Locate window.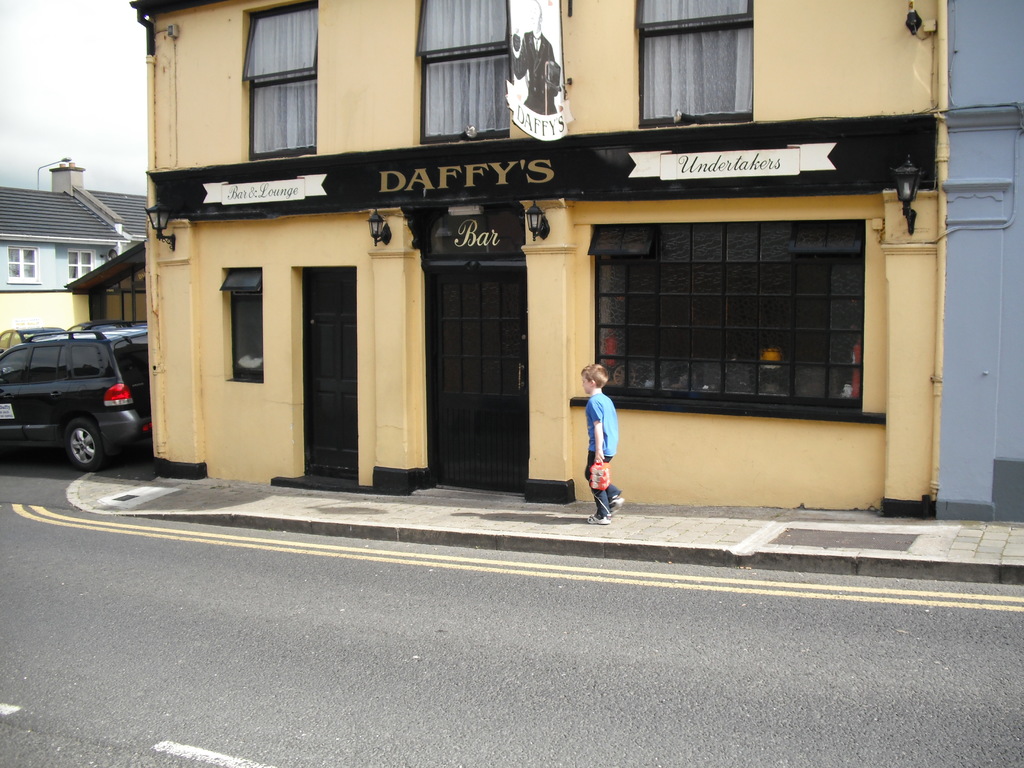
Bounding box: <bbox>65, 250, 92, 284</bbox>.
